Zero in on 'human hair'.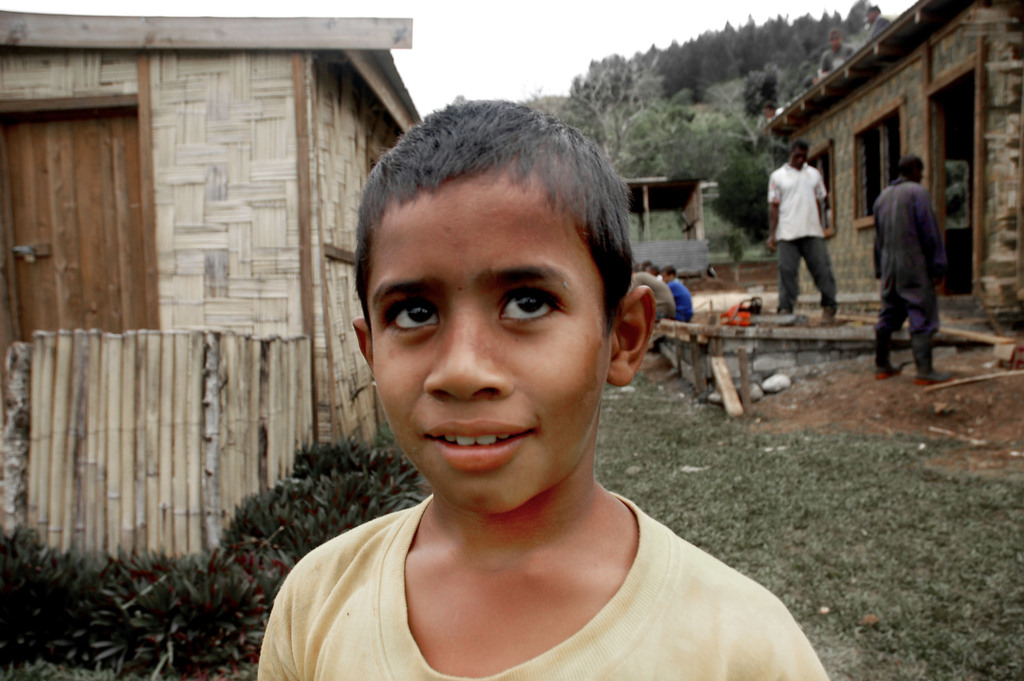
Zeroed in: crop(340, 91, 646, 392).
